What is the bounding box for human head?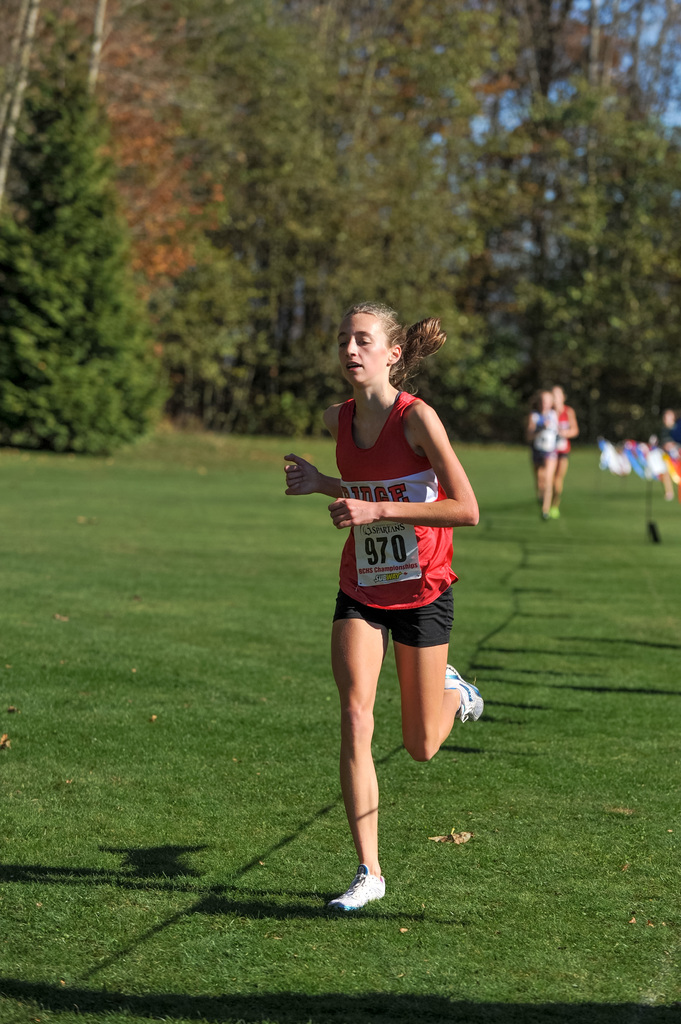
bbox(333, 305, 408, 370).
